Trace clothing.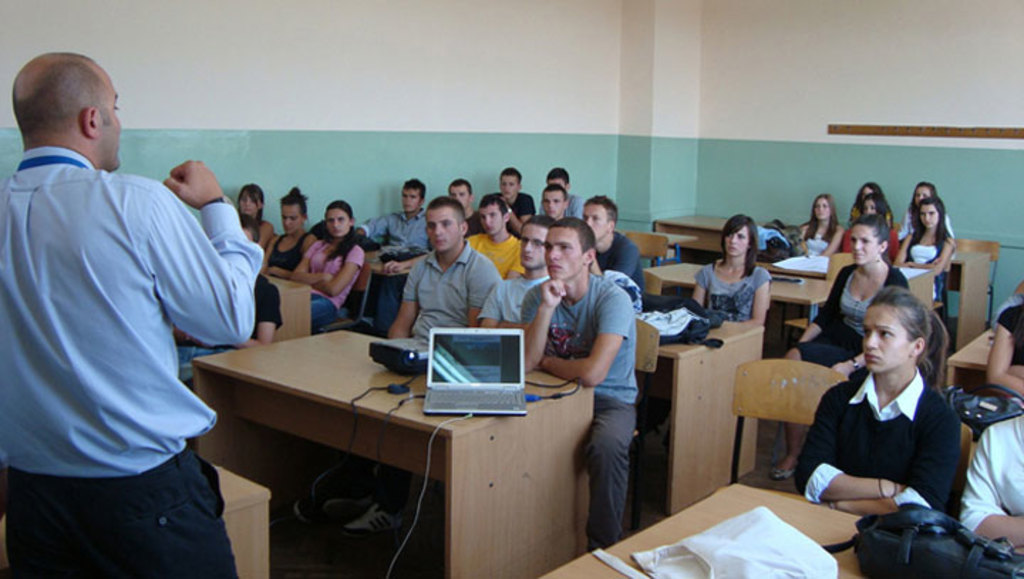
Traced to bbox(693, 260, 769, 329).
